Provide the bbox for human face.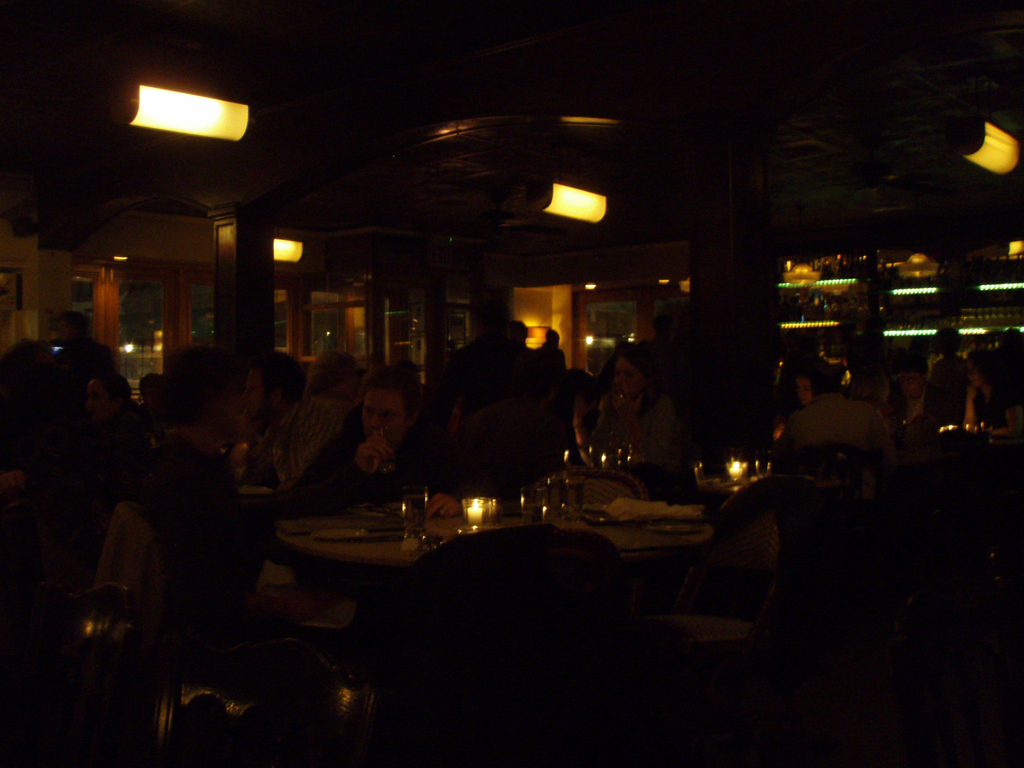
88 383 111 420.
